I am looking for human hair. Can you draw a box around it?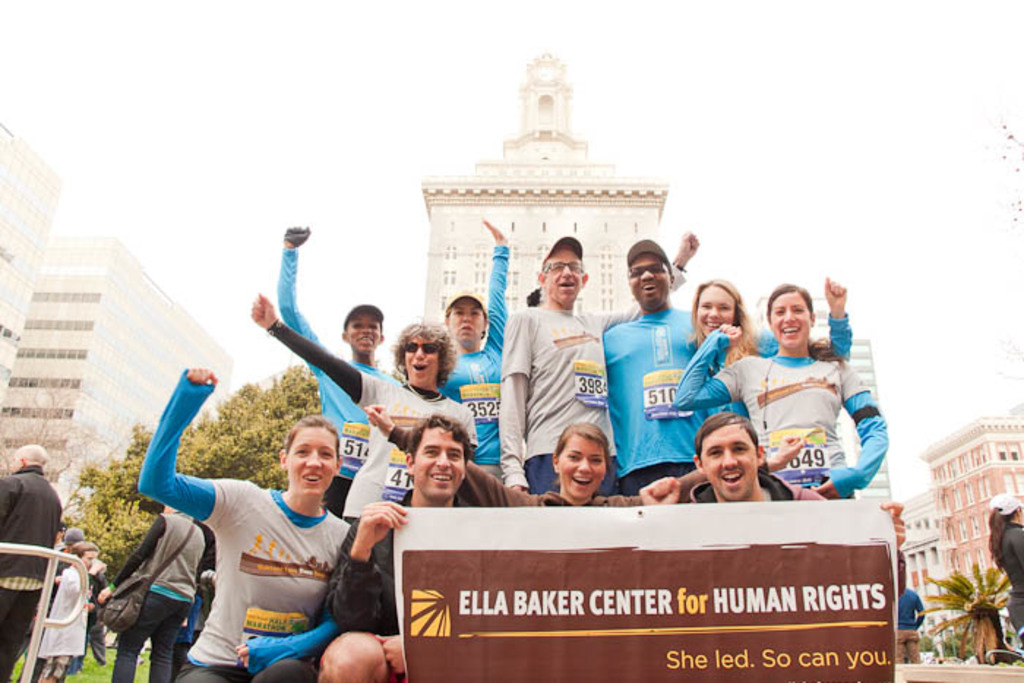
Sure, the bounding box is 560 421 606 468.
